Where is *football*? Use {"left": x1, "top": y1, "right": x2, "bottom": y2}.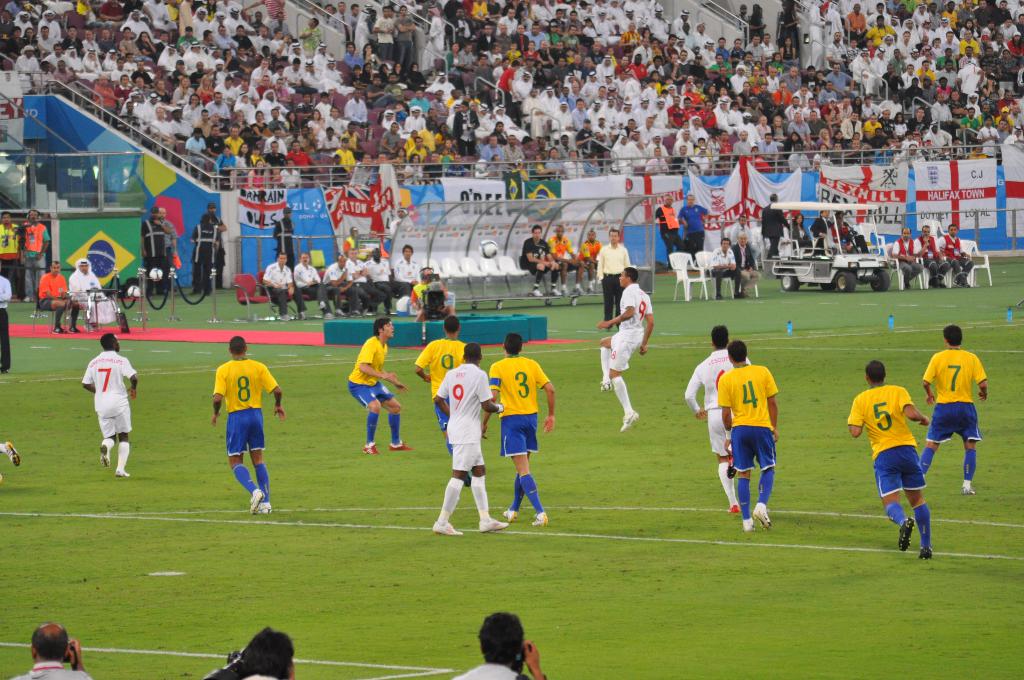
{"left": 477, "top": 238, "right": 497, "bottom": 259}.
